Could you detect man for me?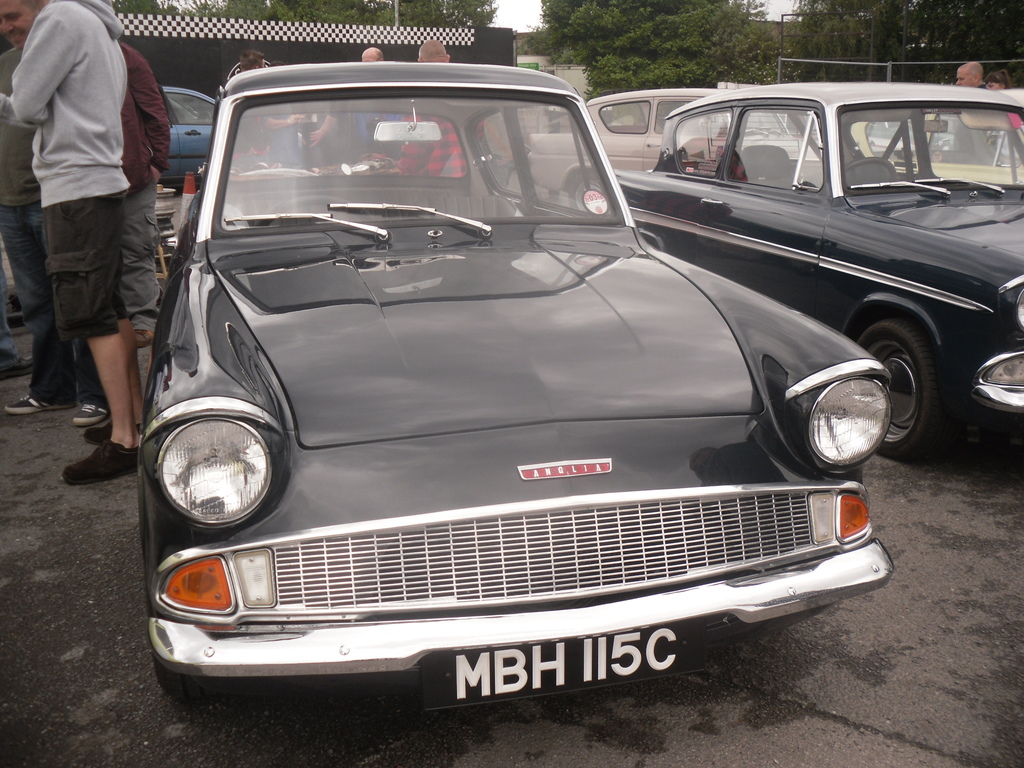
Detection result: x1=120, y1=57, x2=182, y2=349.
